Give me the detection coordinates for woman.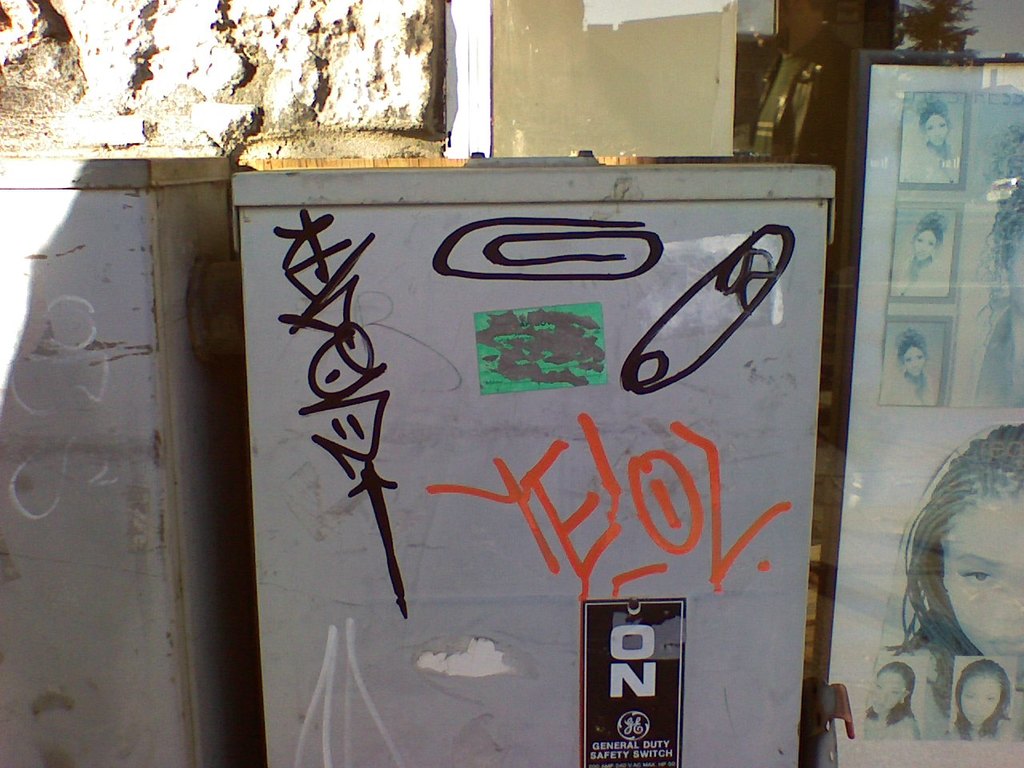
l=882, t=422, r=1023, b=746.
